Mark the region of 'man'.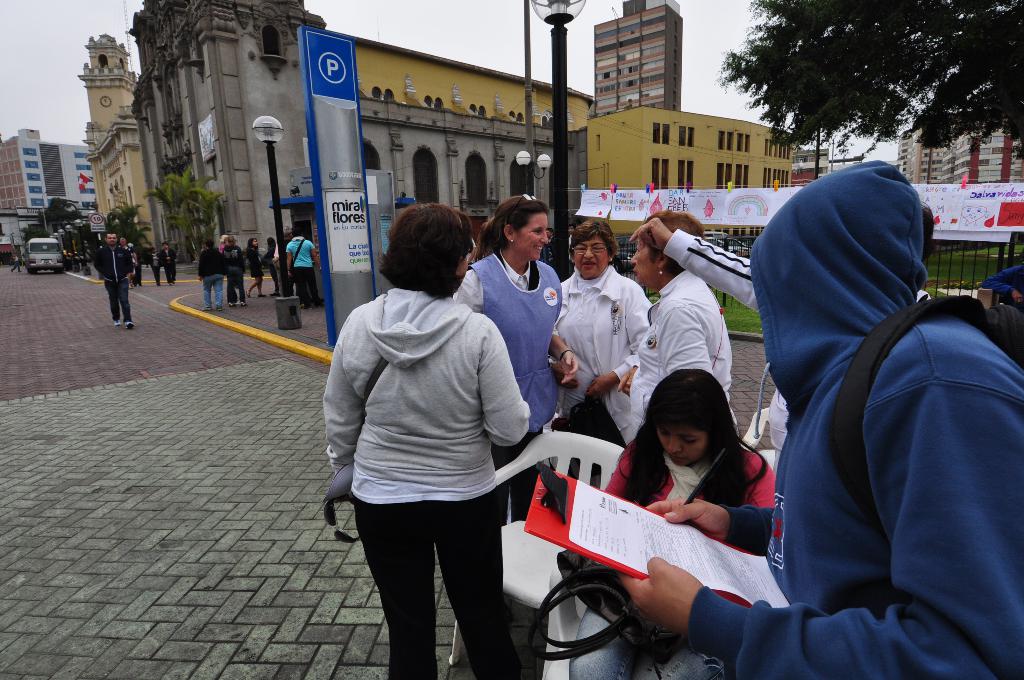
Region: pyautogui.locateOnScreen(11, 250, 22, 273).
